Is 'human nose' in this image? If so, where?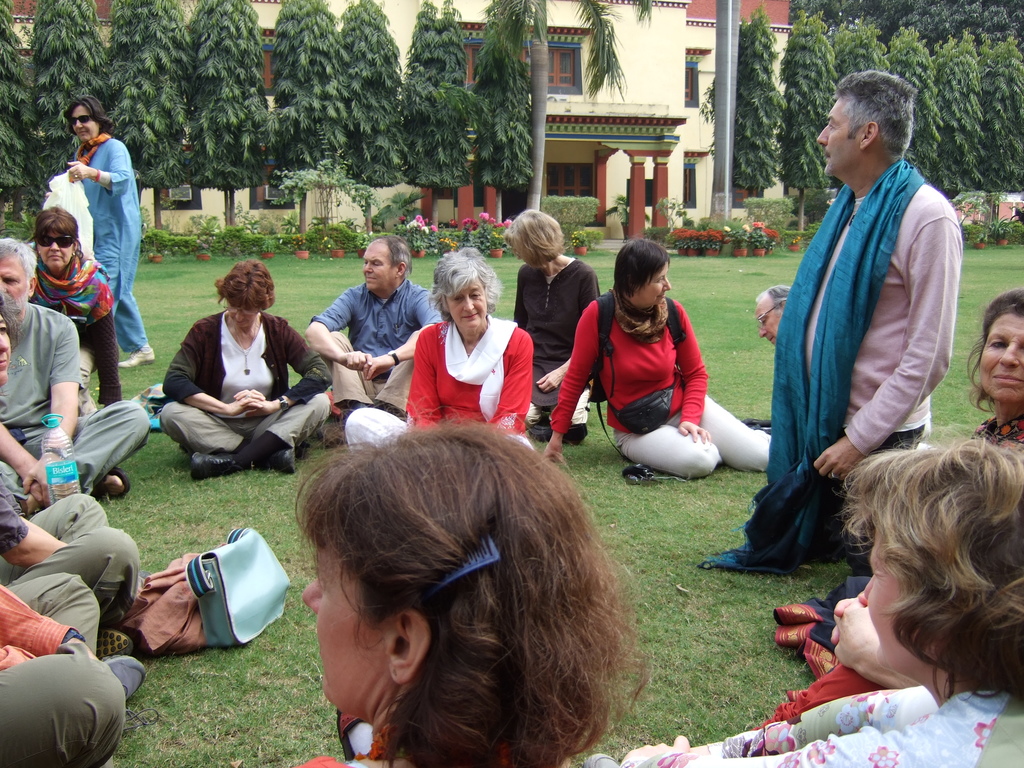
Yes, at region(759, 324, 767, 337).
